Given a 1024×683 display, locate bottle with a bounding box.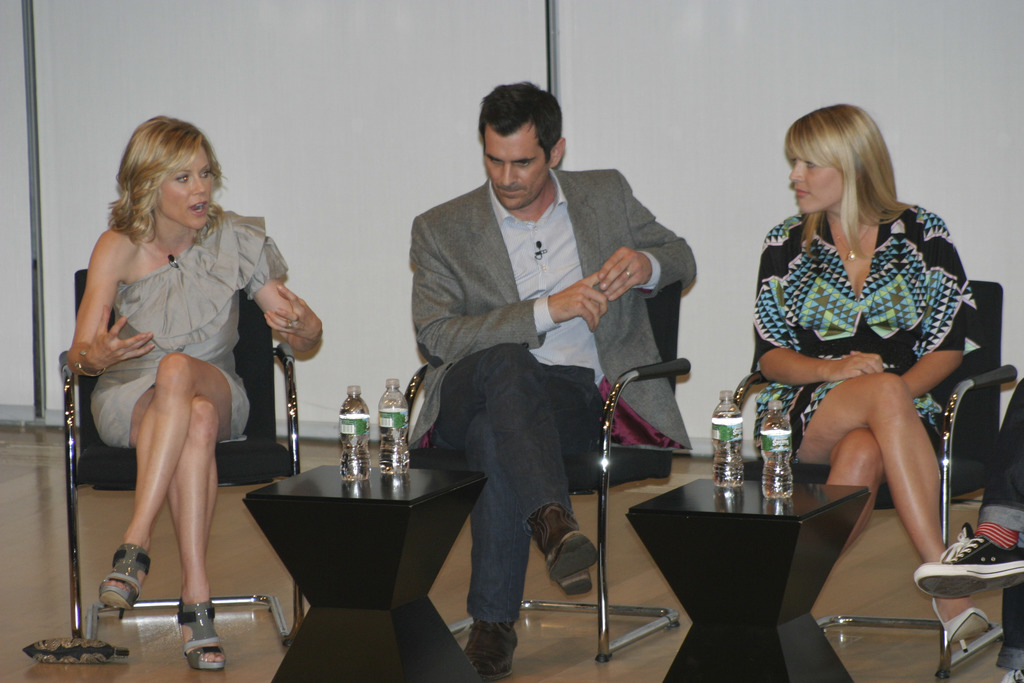
Located: <box>375,379,410,474</box>.
